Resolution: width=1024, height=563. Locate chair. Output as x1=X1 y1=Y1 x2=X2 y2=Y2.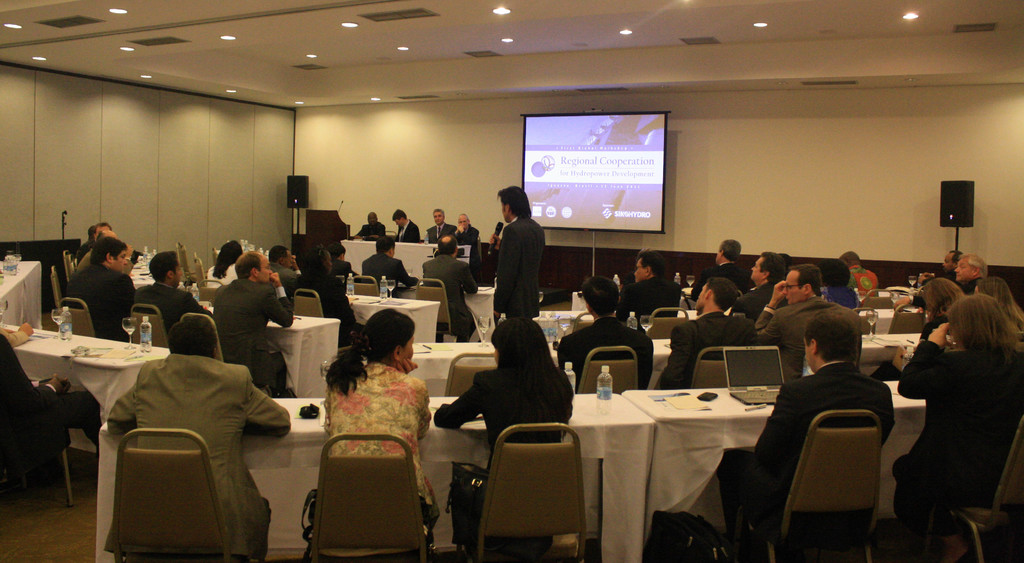
x1=445 y1=350 x2=500 y2=399.
